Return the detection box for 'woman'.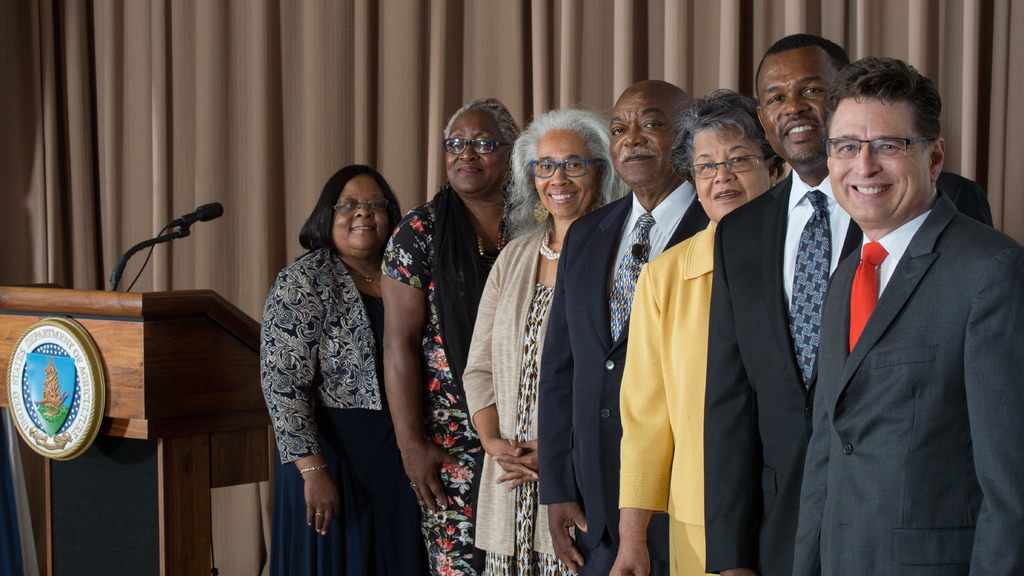
(457, 104, 625, 575).
